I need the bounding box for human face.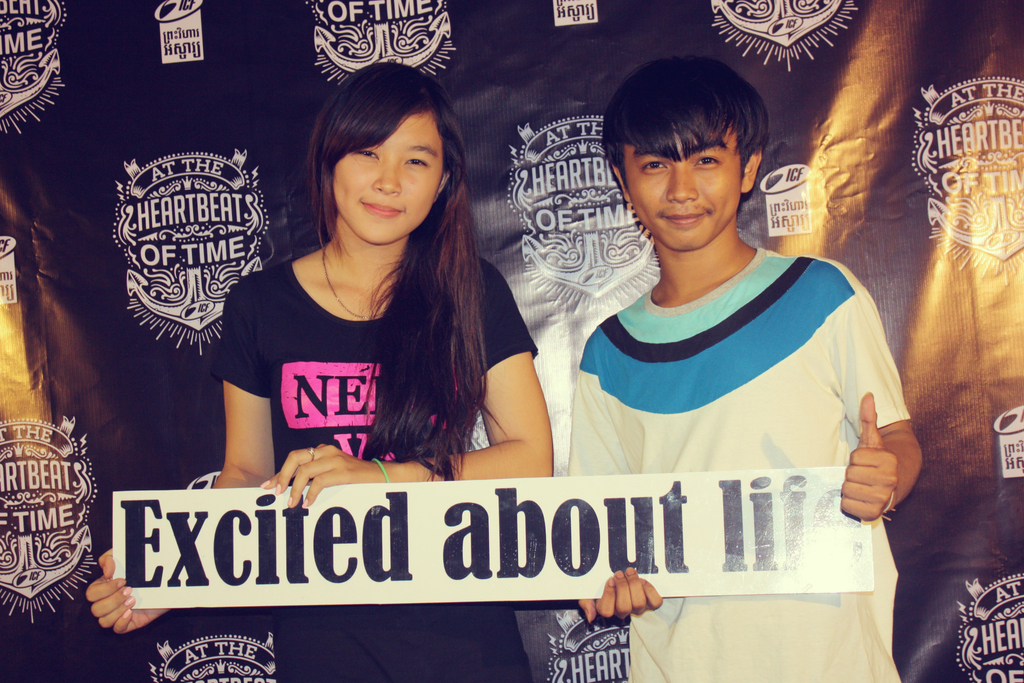
Here it is: bbox=[330, 110, 444, 247].
